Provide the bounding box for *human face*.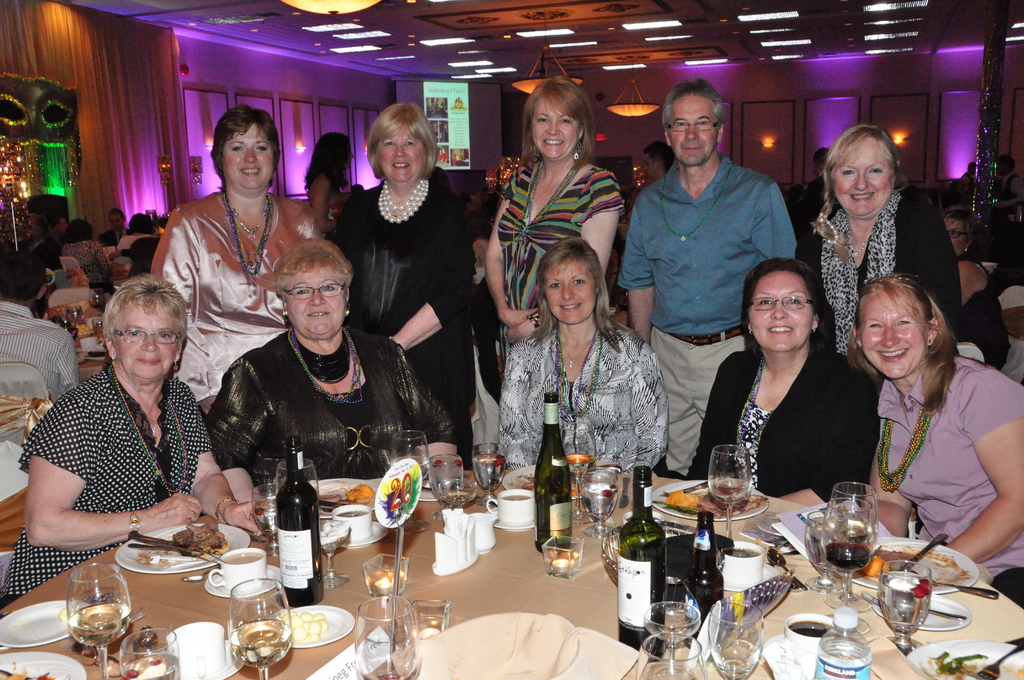
x1=640 y1=150 x2=657 y2=181.
